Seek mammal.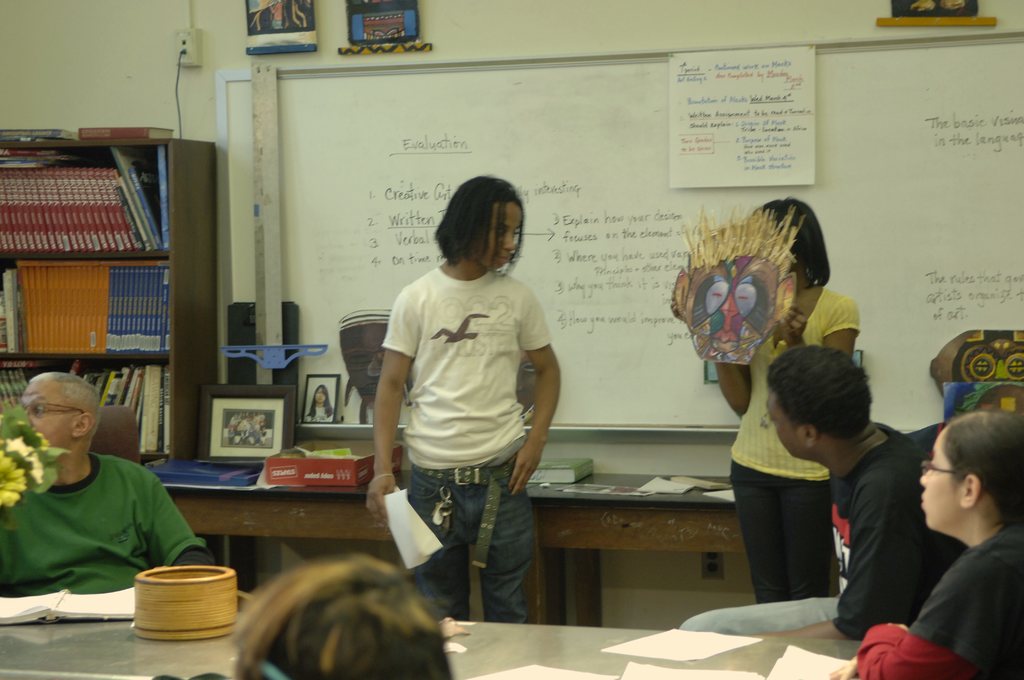
<box>670,193,863,605</box>.
